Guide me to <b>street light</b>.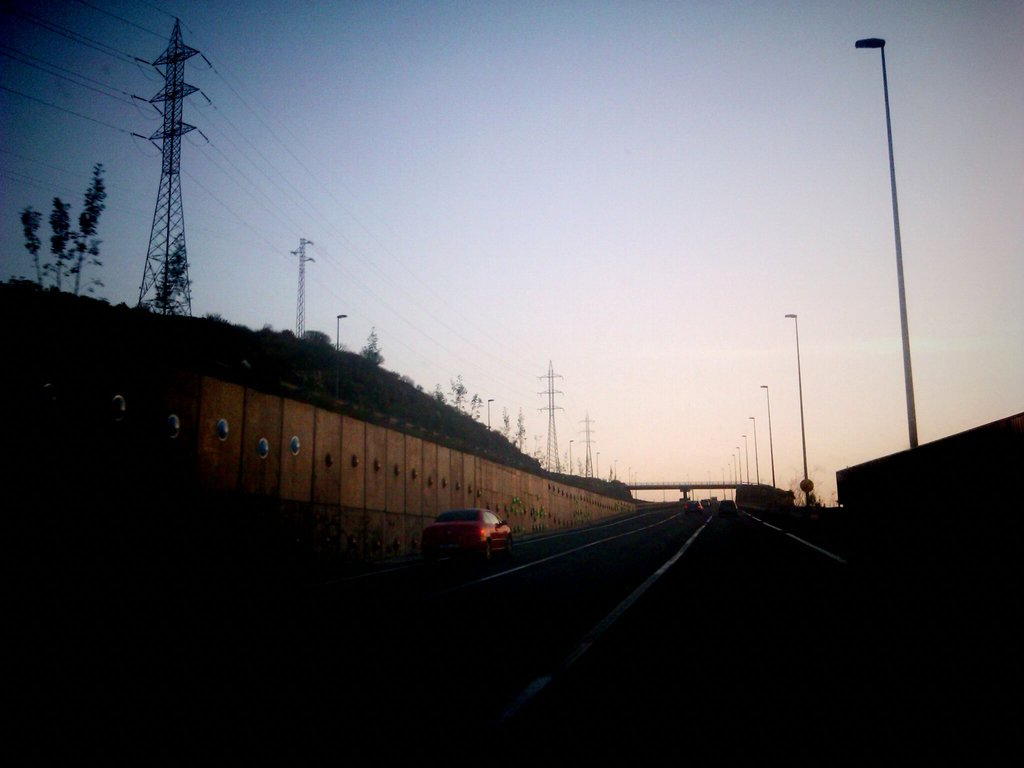
Guidance: [567,437,574,479].
